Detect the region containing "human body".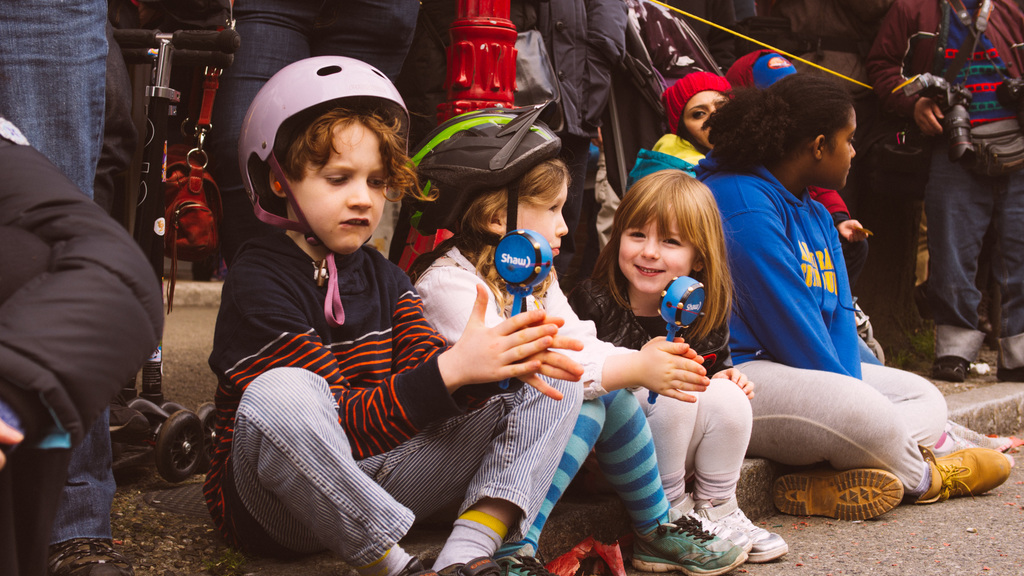
<bbox>865, 0, 1023, 387</bbox>.
